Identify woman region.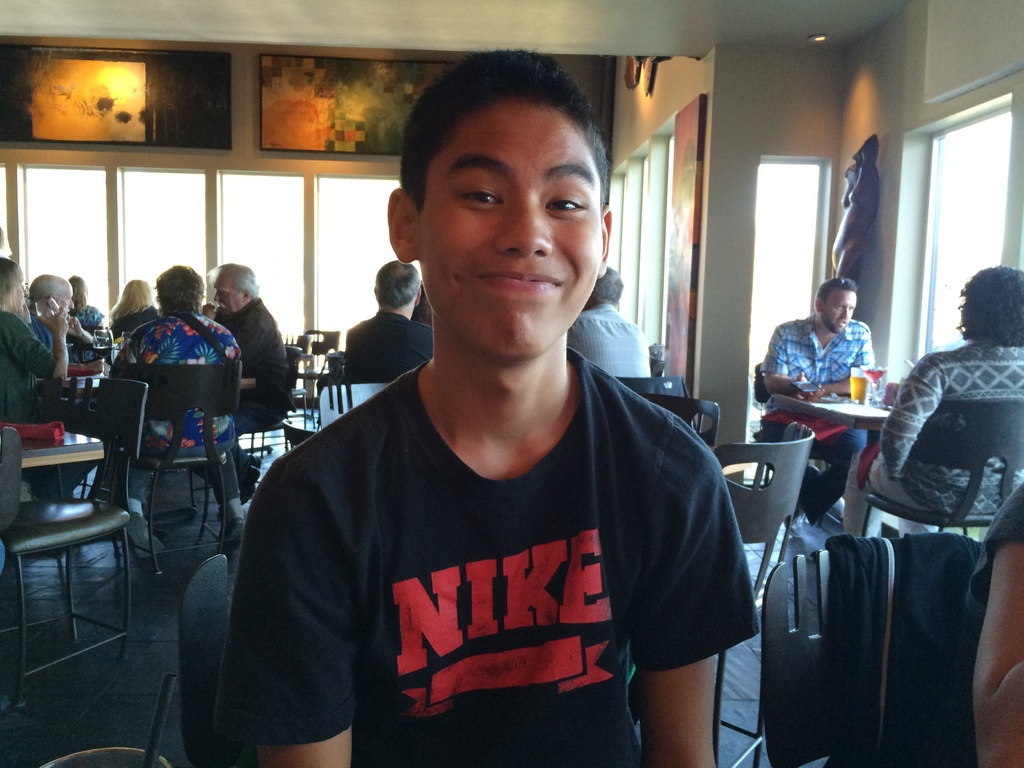
Region: {"x1": 109, "y1": 276, "x2": 173, "y2": 333}.
